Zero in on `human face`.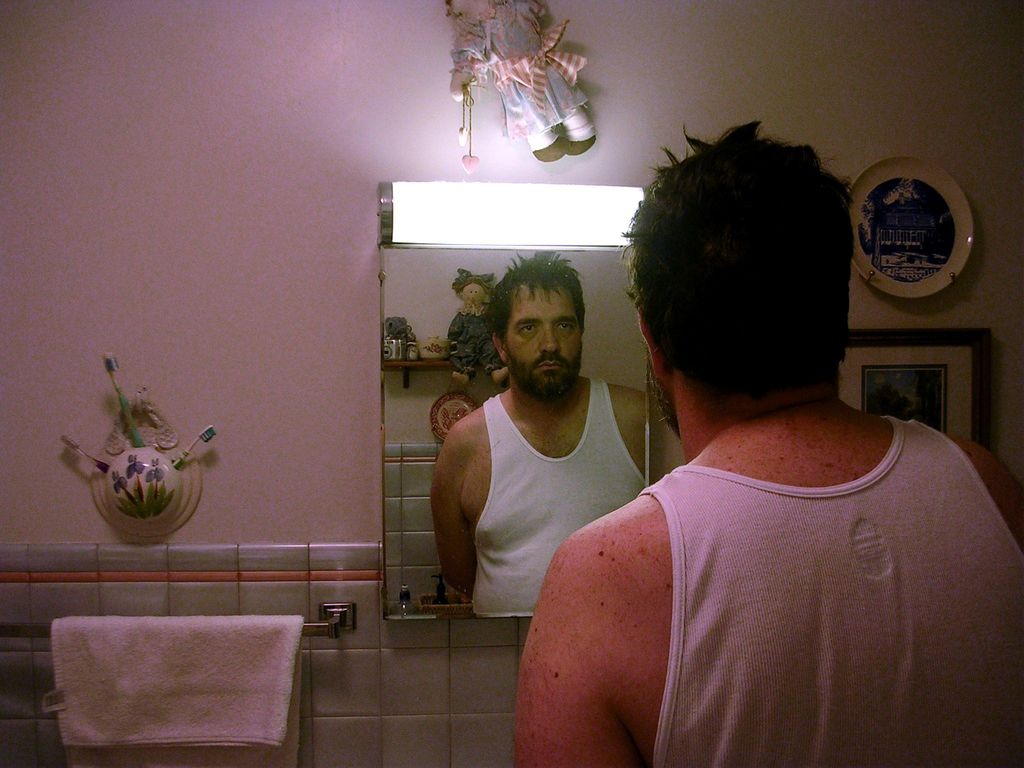
Zeroed in: <region>465, 282, 487, 303</region>.
